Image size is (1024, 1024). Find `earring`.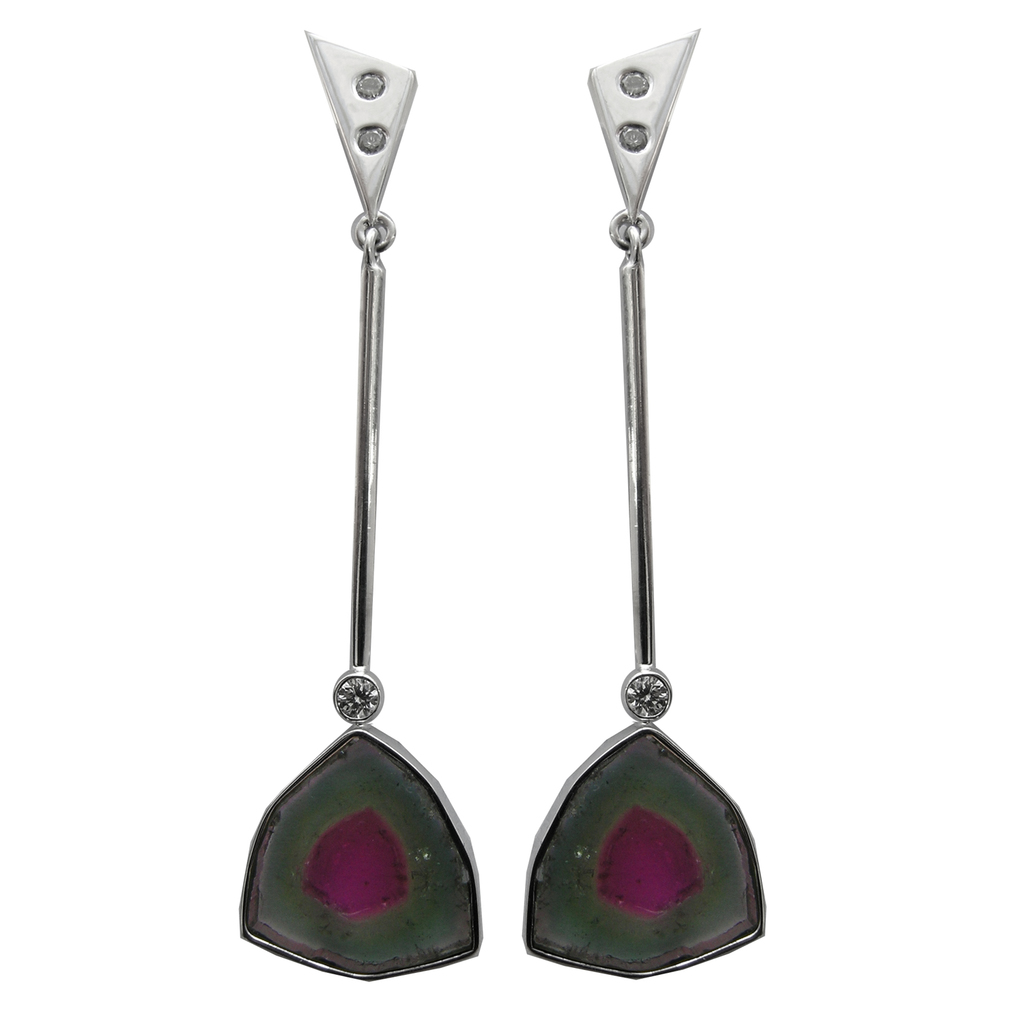
[left=242, top=31, right=474, bottom=978].
